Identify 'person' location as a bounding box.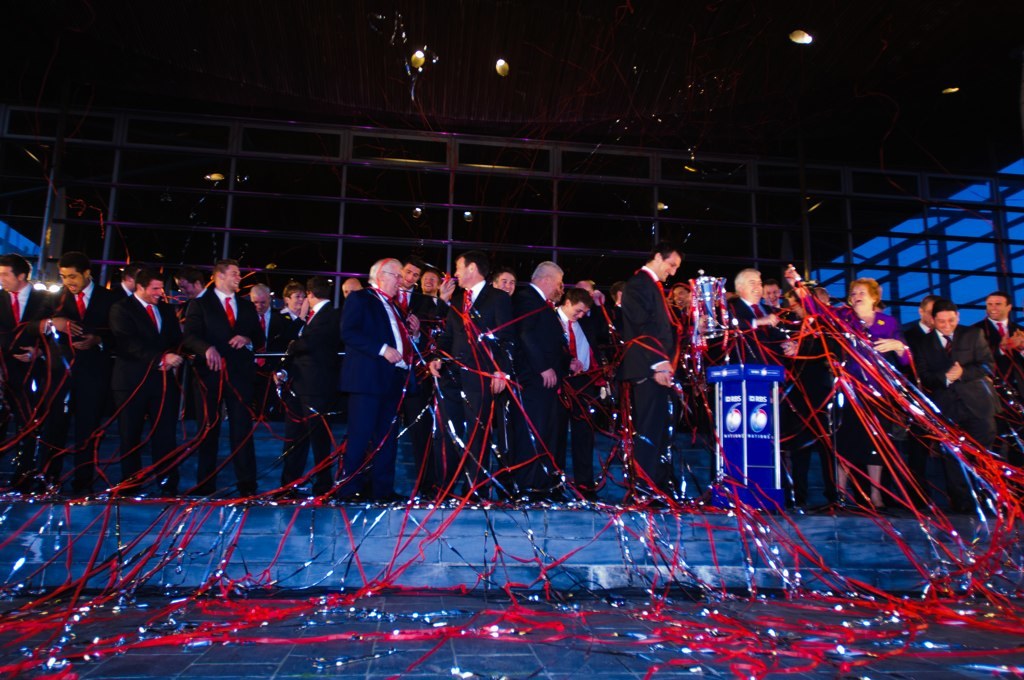
[308,245,407,500].
